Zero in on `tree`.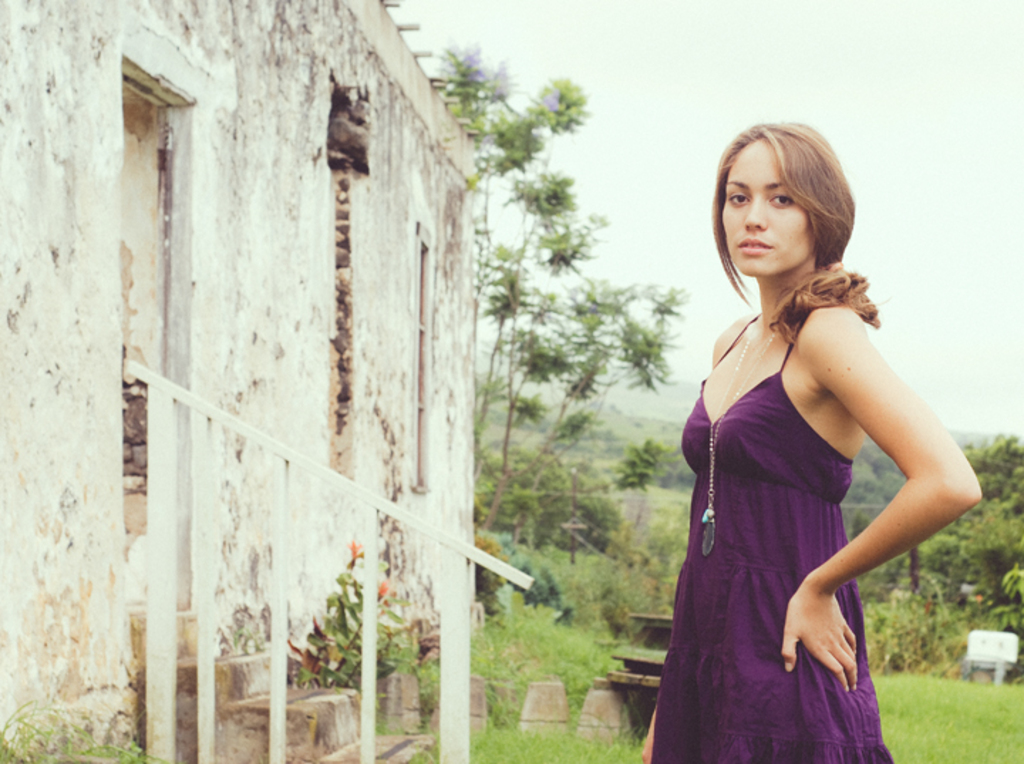
Zeroed in: (left=858, top=437, right=1023, bottom=676).
